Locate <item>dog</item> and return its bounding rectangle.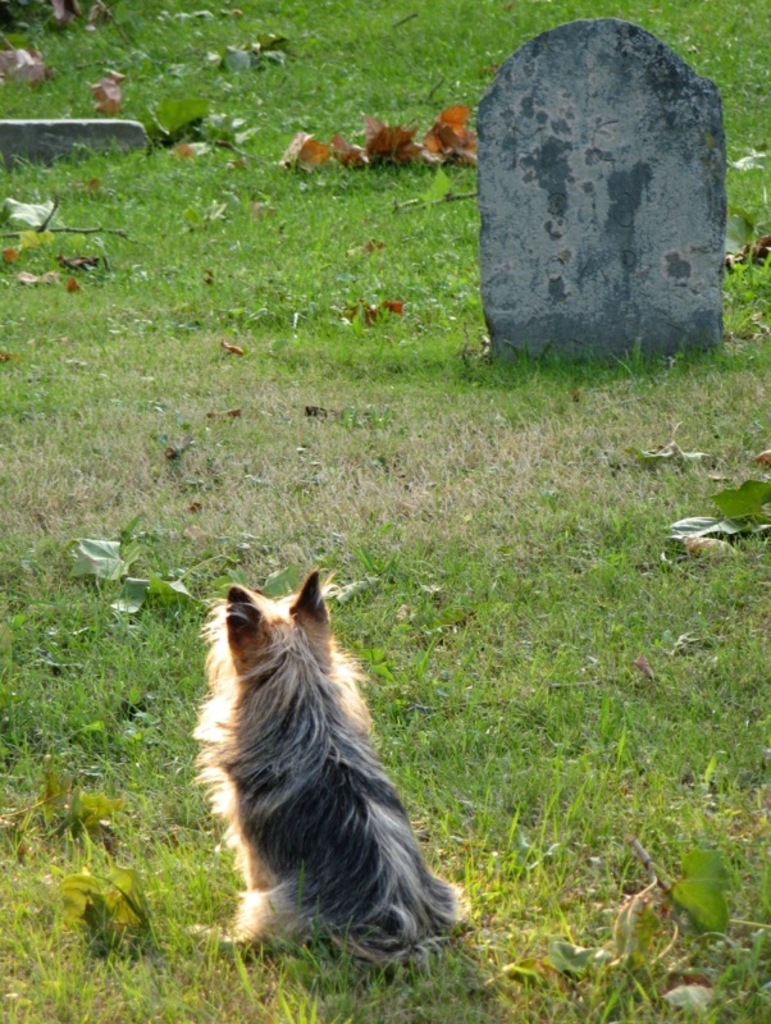
x1=186, y1=576, x2=471, y2=980.
